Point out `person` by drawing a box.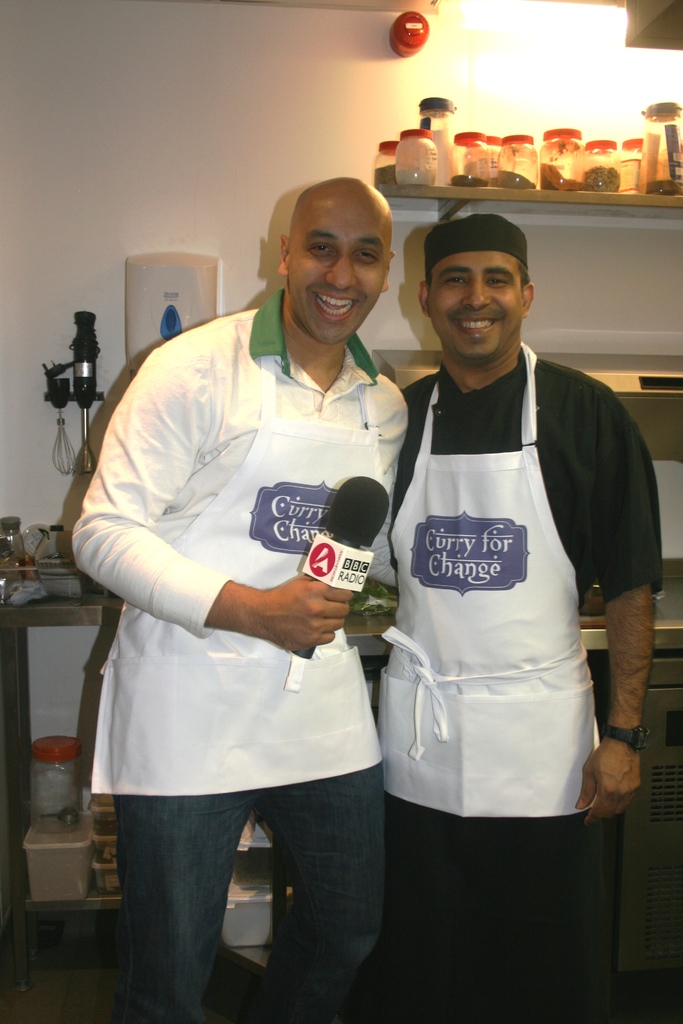
detection(388, 197, 677, 1023).
